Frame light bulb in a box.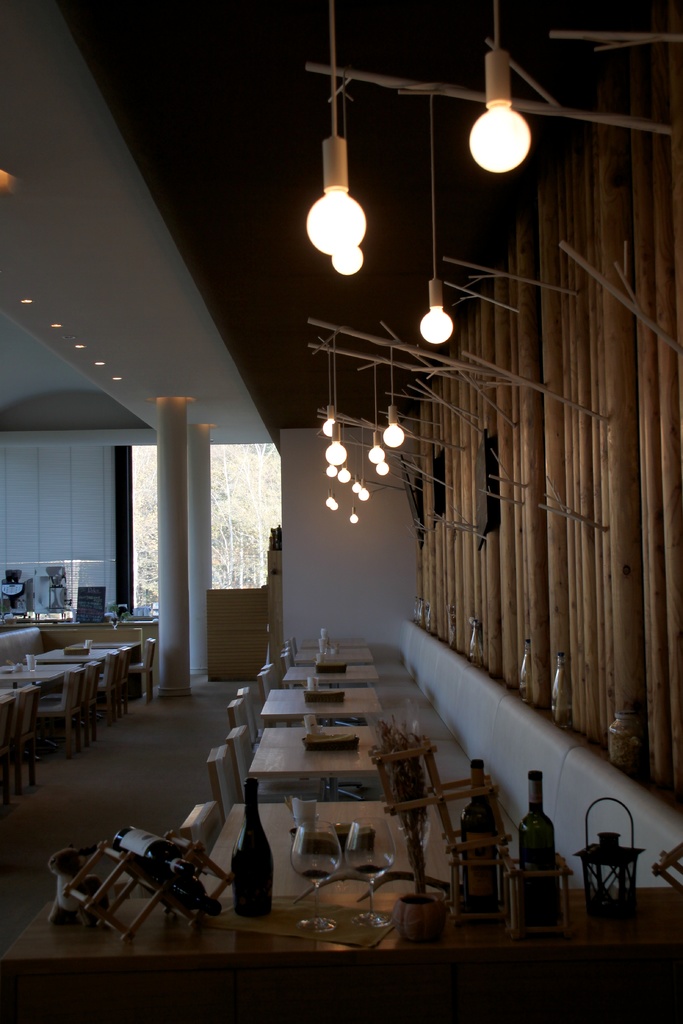
358 486 369 500.
